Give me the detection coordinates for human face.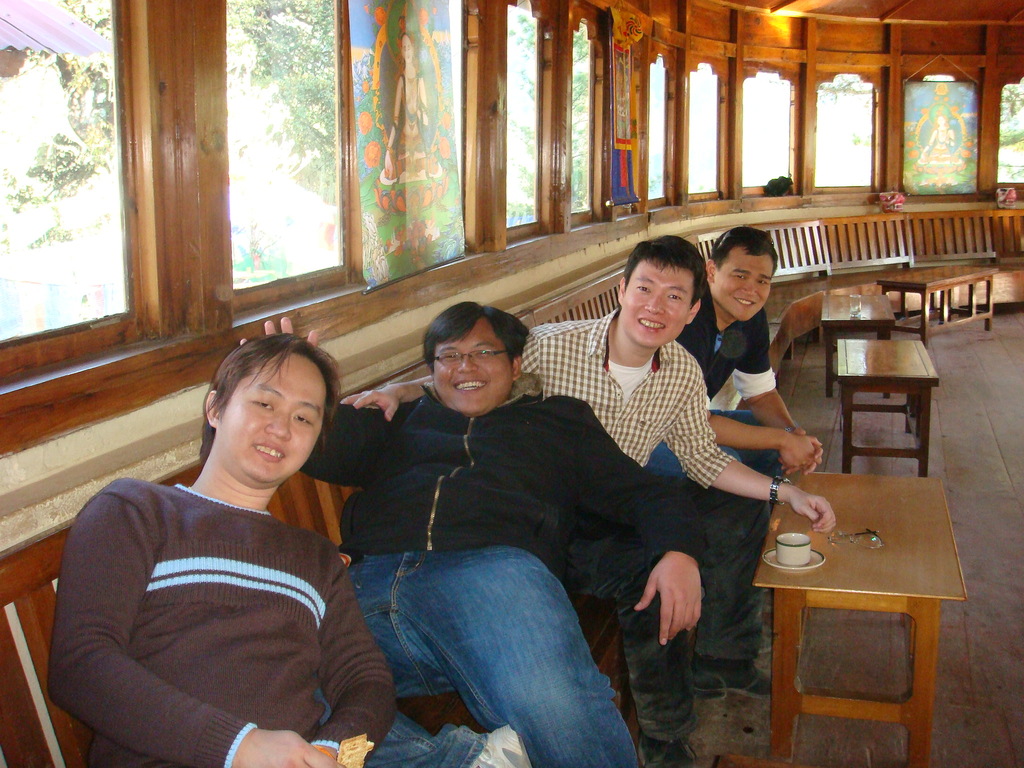
bbox=(627, 264, 687, 347).
